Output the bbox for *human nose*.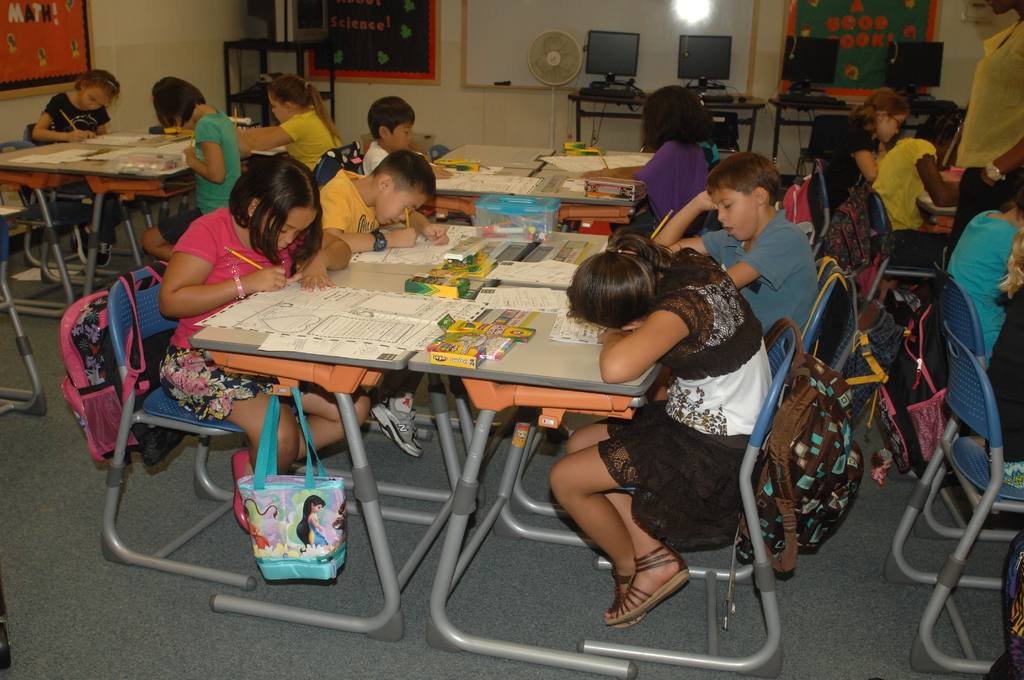
89,102,101,109.
